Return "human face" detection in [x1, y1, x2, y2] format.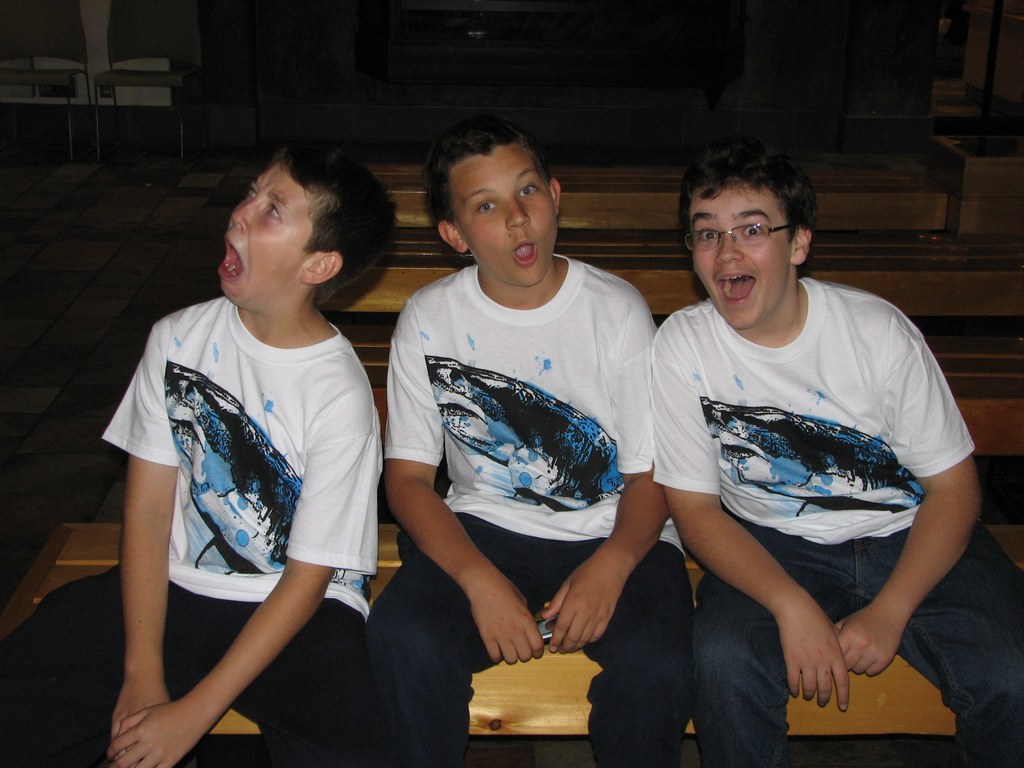
[690, 179, 794, 331].
